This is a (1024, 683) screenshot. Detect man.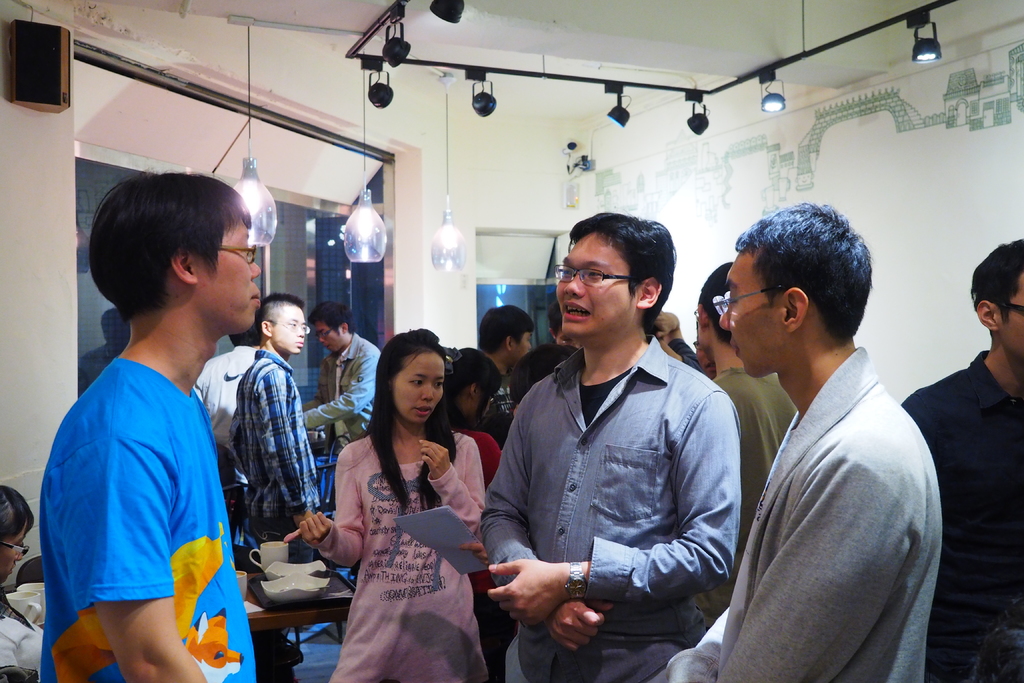
rect(899, 239, 1023, 682).
